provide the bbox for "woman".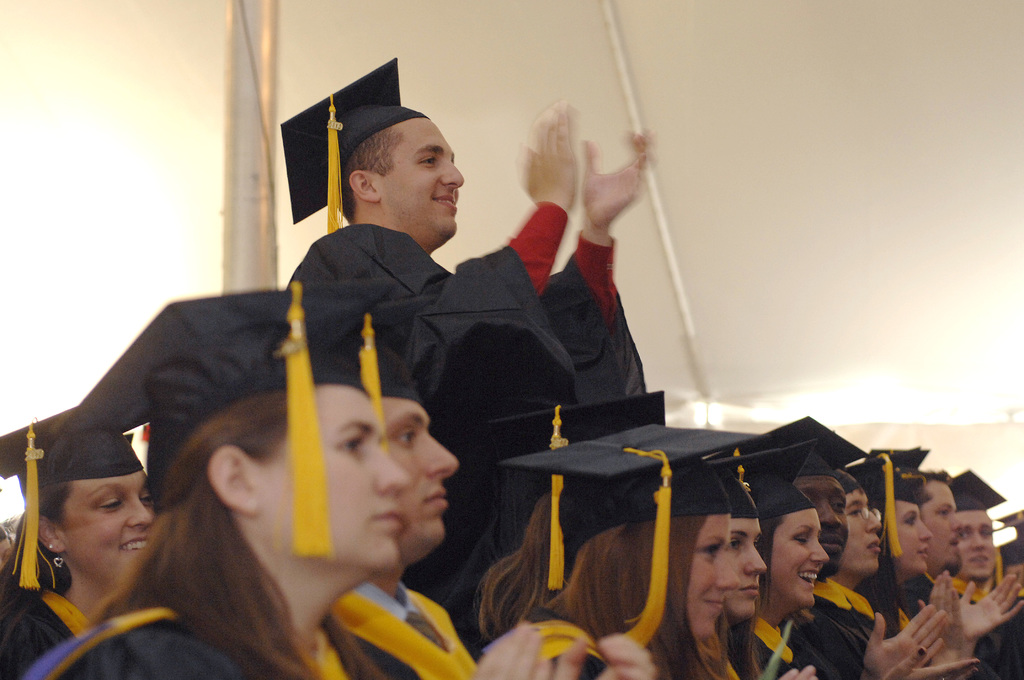
[471,421,761,679].
